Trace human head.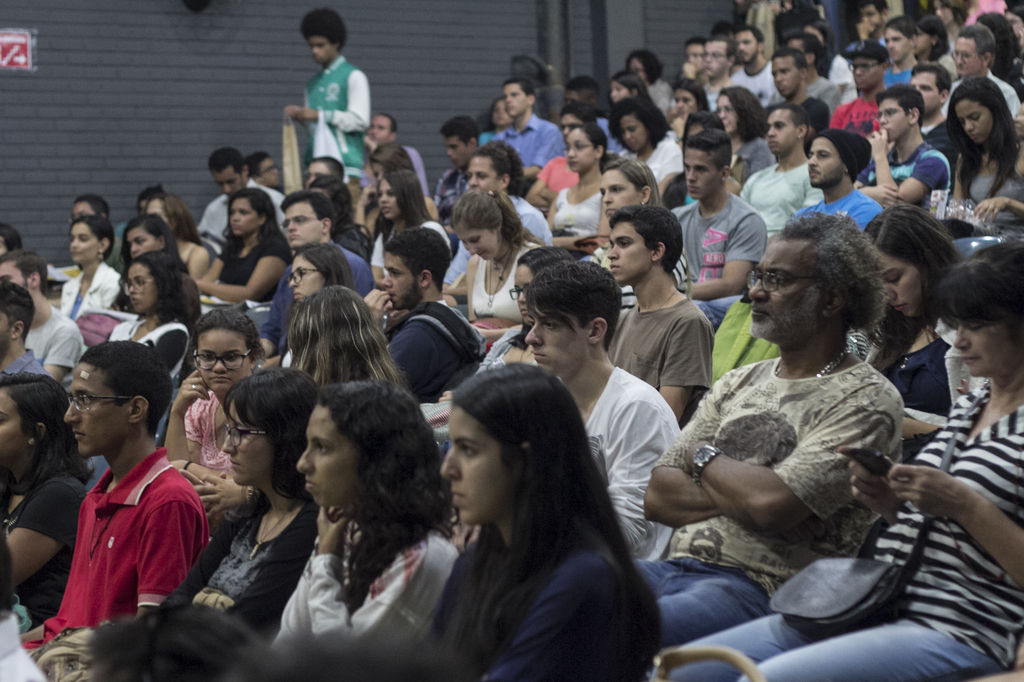
Traced to bbox=[367, 113, 399, 145].
